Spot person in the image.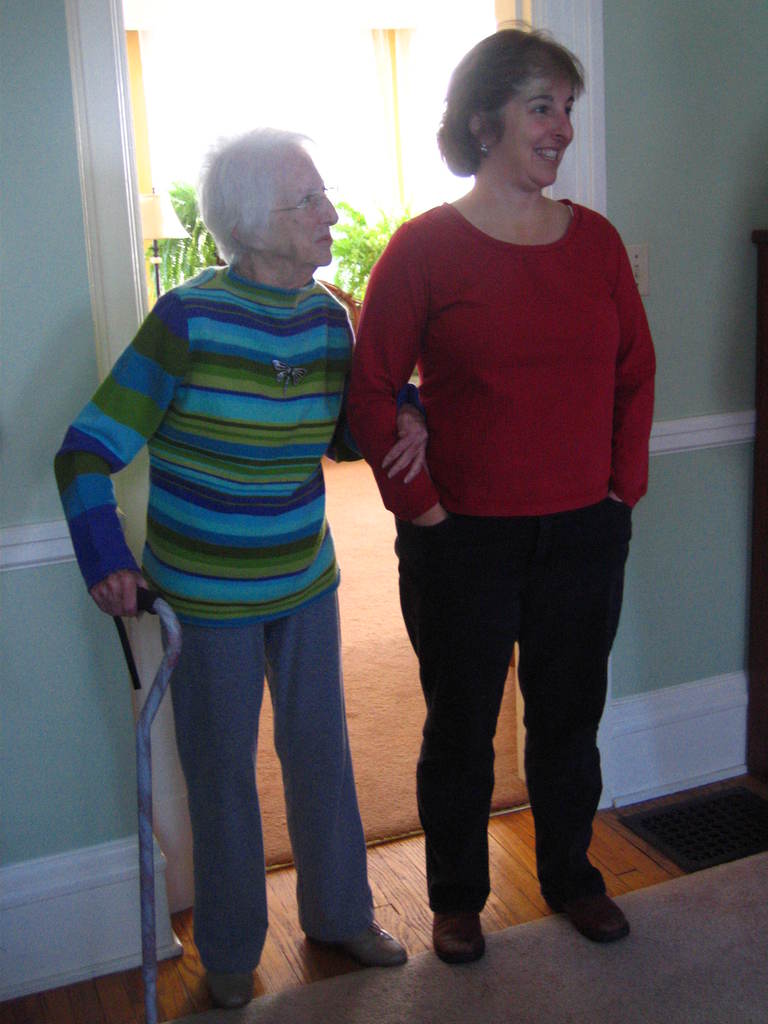
person found at bbox=[342, 22, 659, 966].
